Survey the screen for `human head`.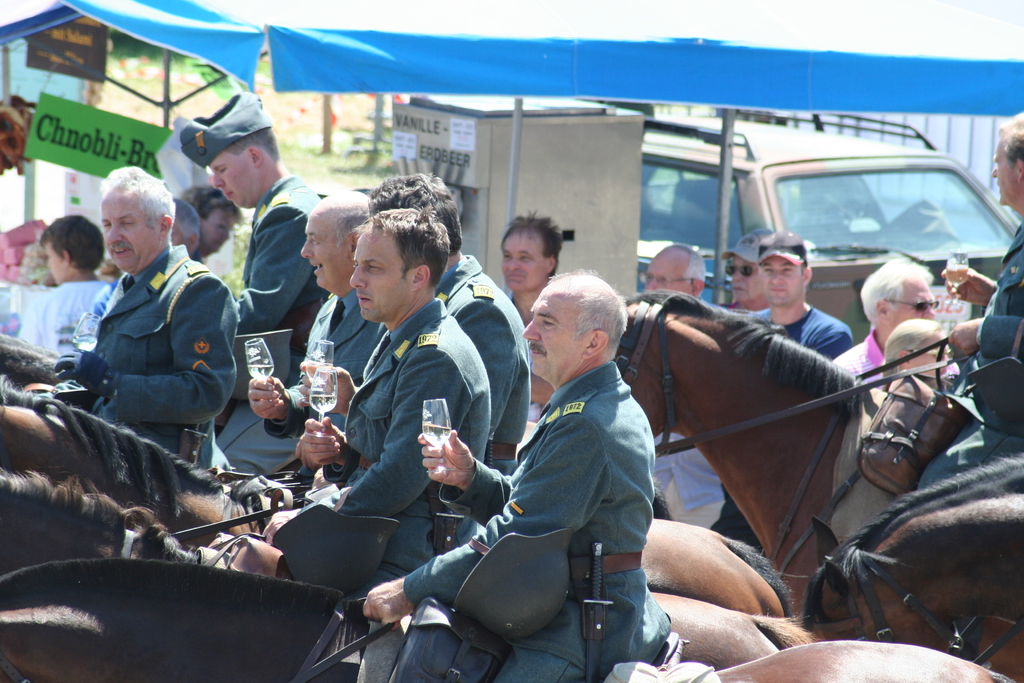
Survey found: 988,111,1023,207.
